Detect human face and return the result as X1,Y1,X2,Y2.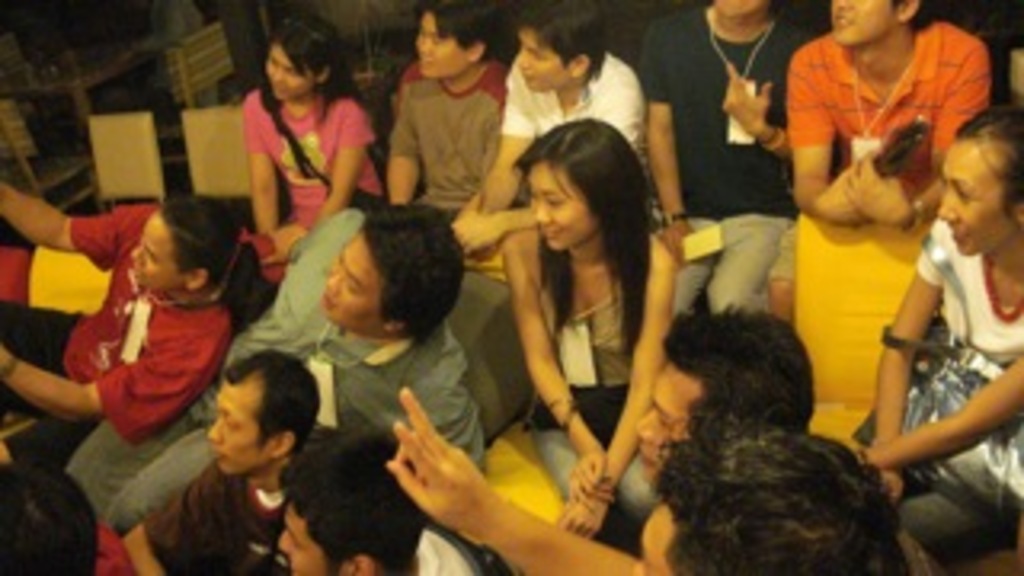
202,362,278,470.
